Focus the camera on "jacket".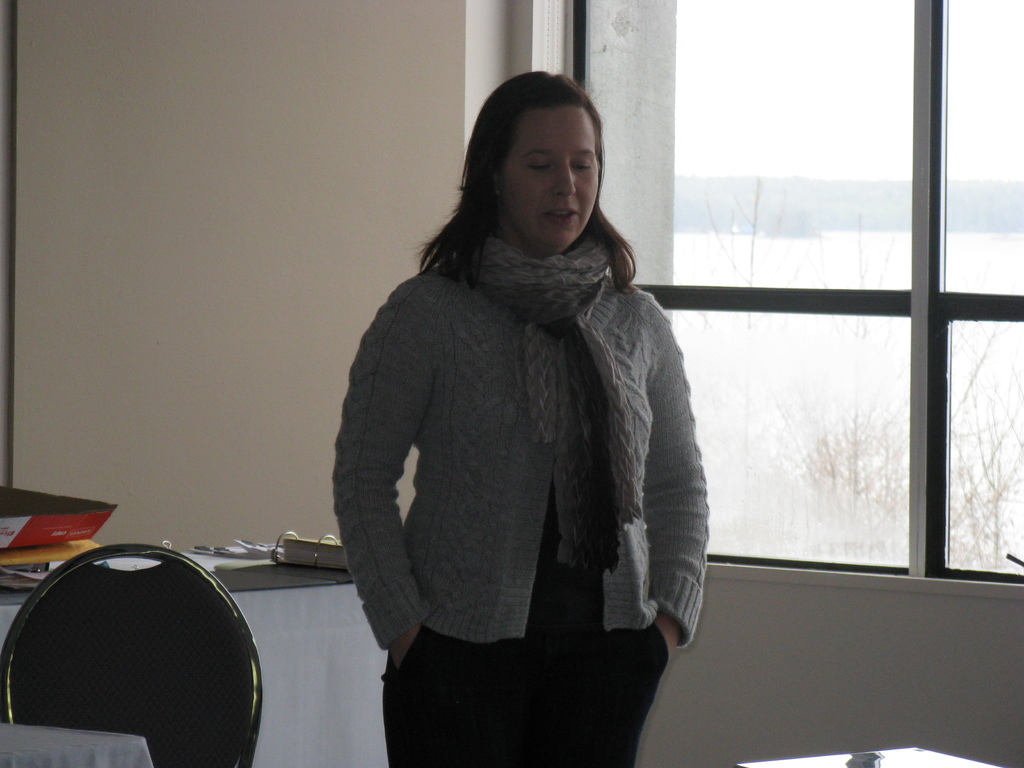
Focus region: 328:261:712:648.
